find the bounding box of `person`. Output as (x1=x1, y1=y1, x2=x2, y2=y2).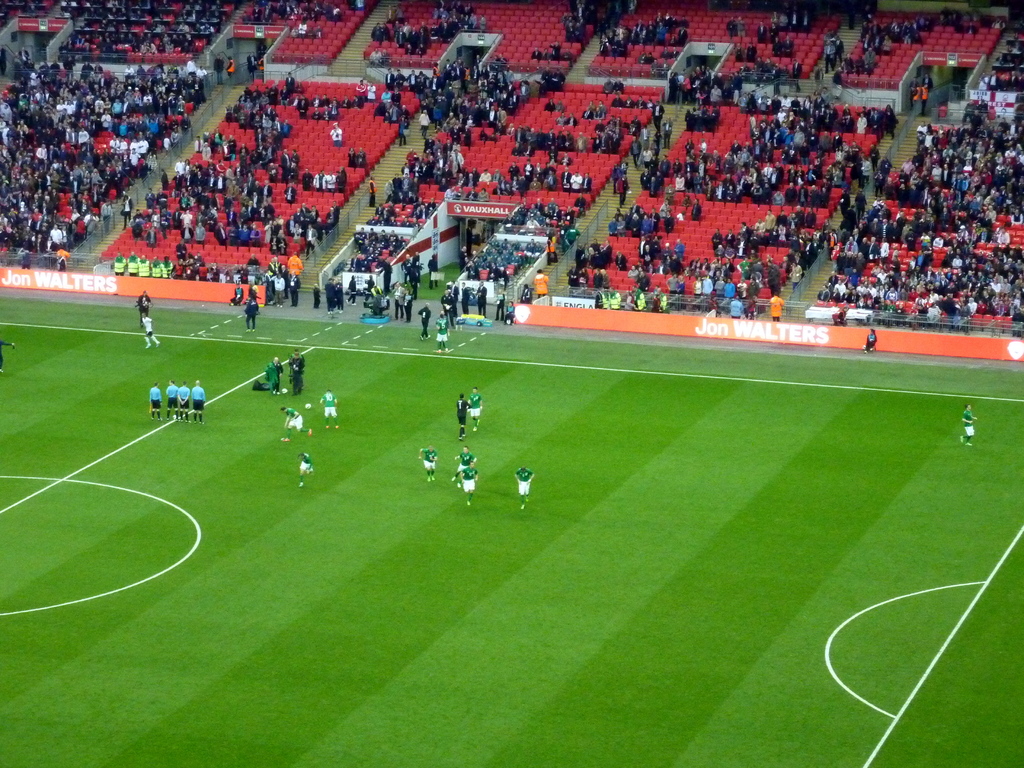
(x1=511, y1=469, x2=534, y2=507).
